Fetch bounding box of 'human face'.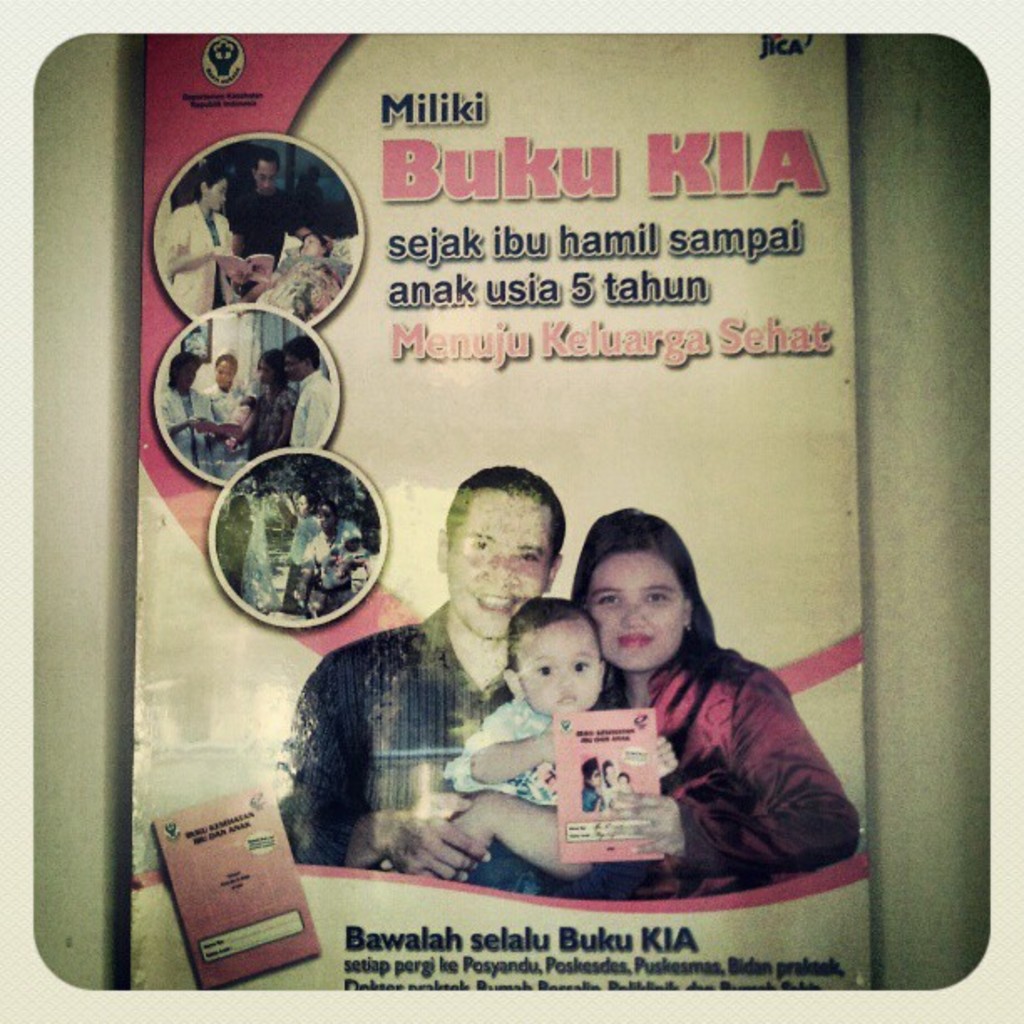
Bbox: l=256, t=162, r=278, b=191.
